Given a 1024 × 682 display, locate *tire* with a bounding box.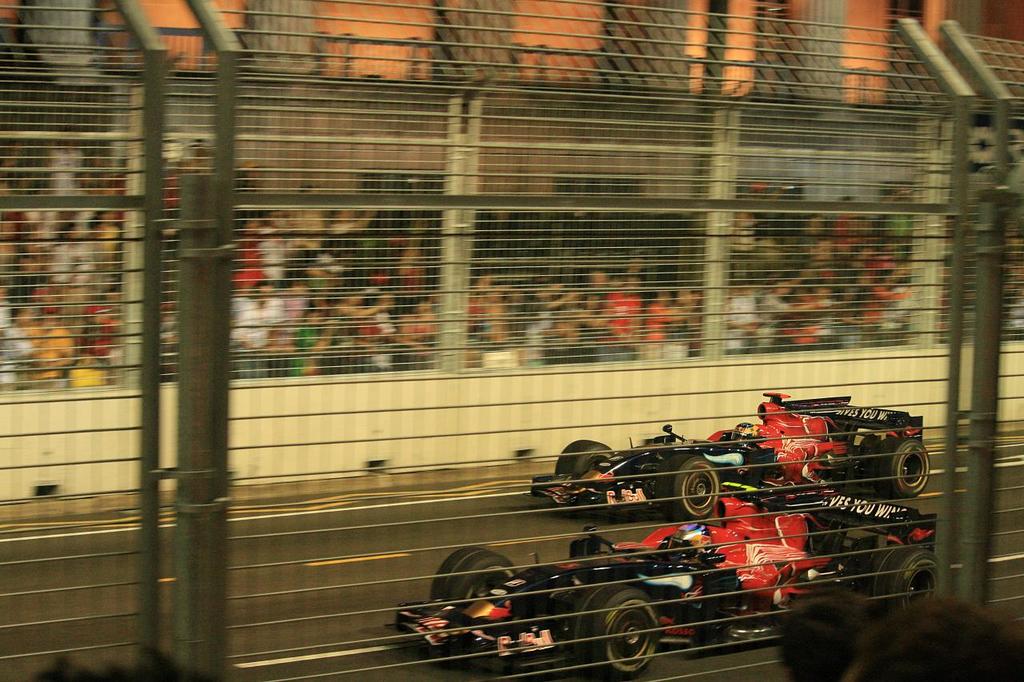
Located: x1=861, y1=549, x2=937, y2=612.
